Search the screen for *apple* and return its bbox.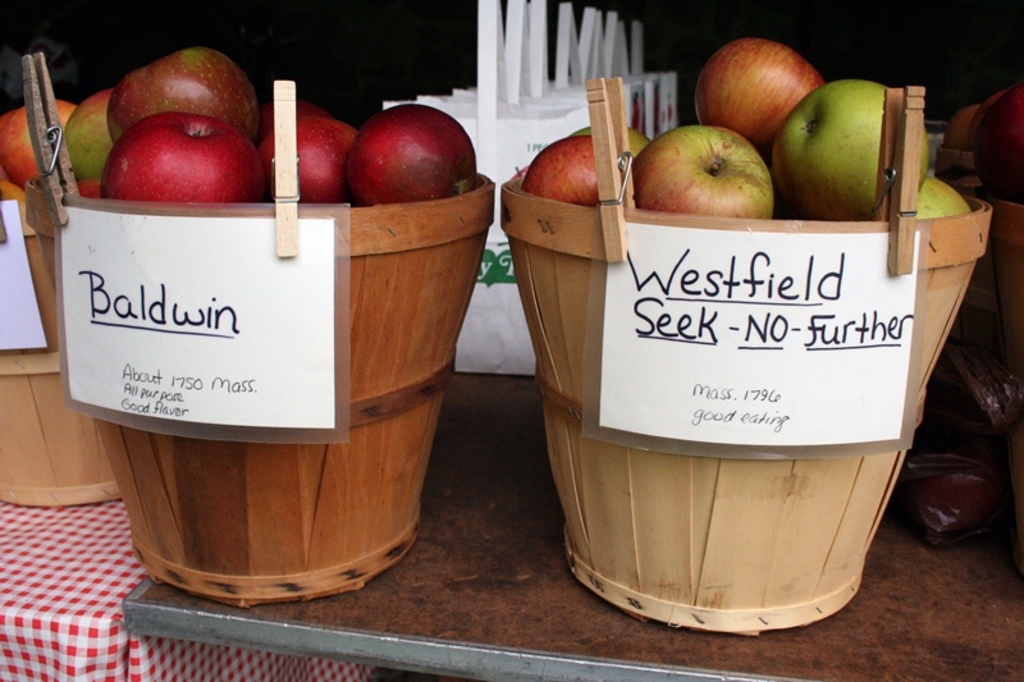
Found: 978:84:1023:202.
